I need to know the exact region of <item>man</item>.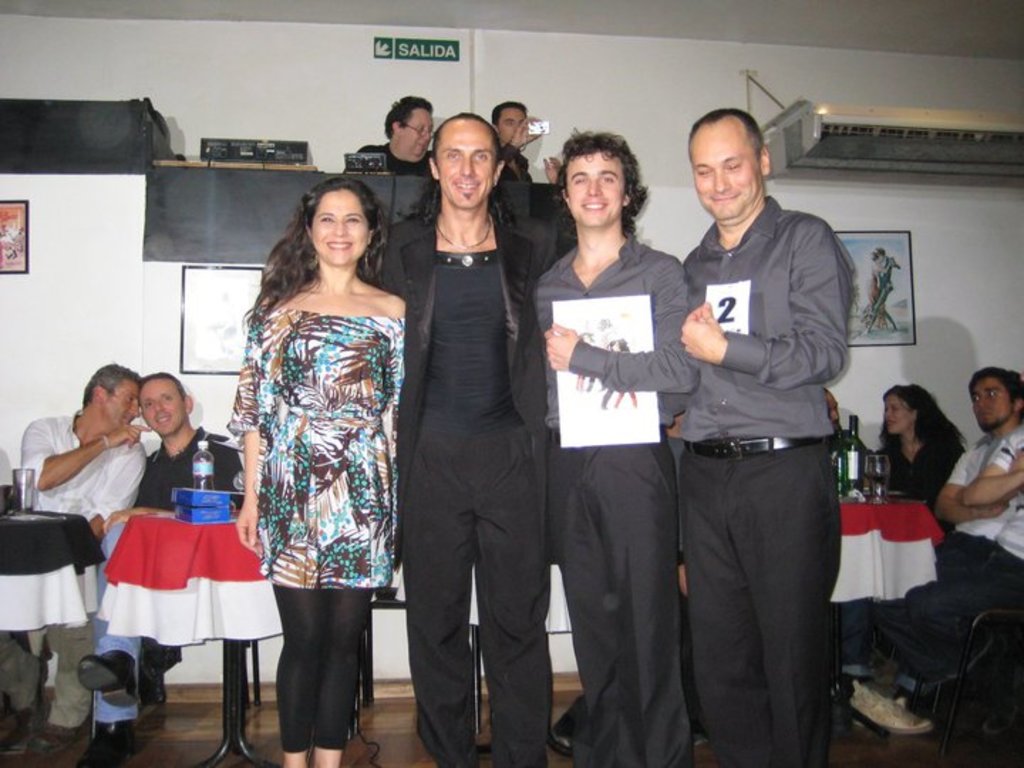
Region: left=61, top=368, right=245, bottom=767.
